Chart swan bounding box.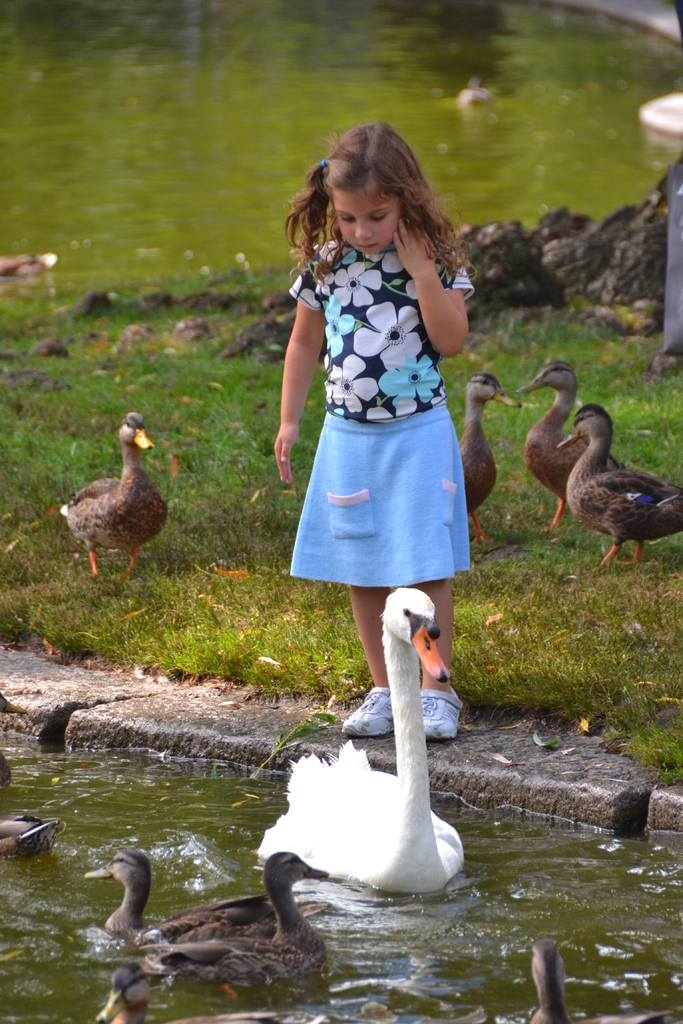
Charted: 518,936,568,1023.
